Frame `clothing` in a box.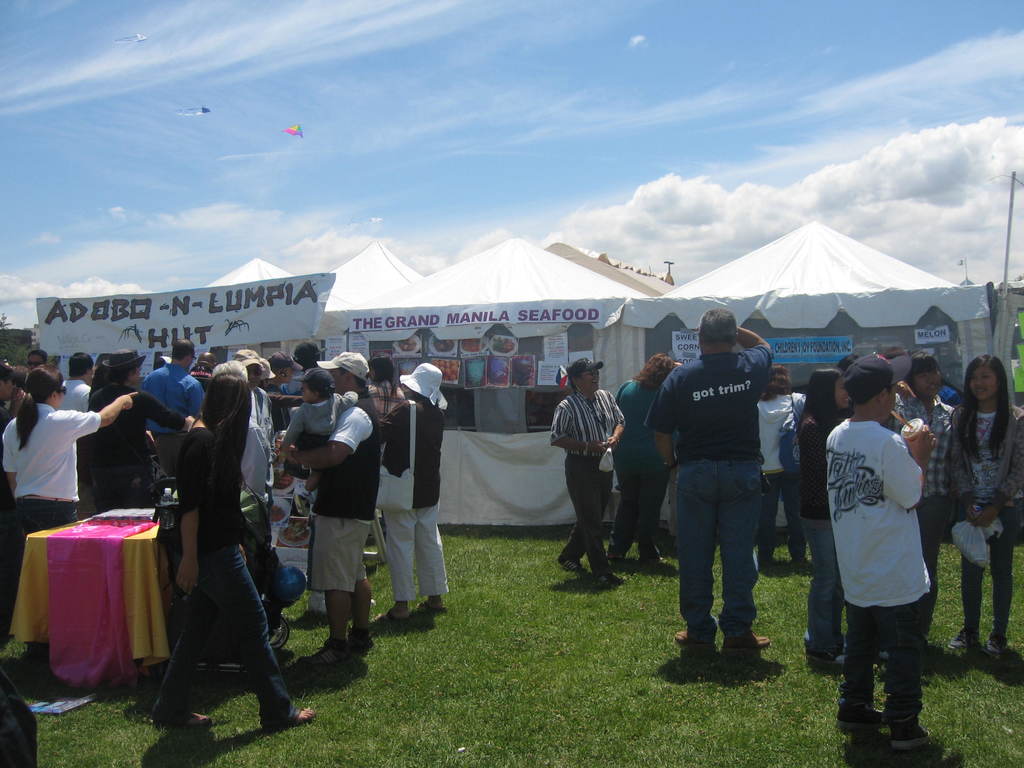
locate(0, 393, 94, 610).
